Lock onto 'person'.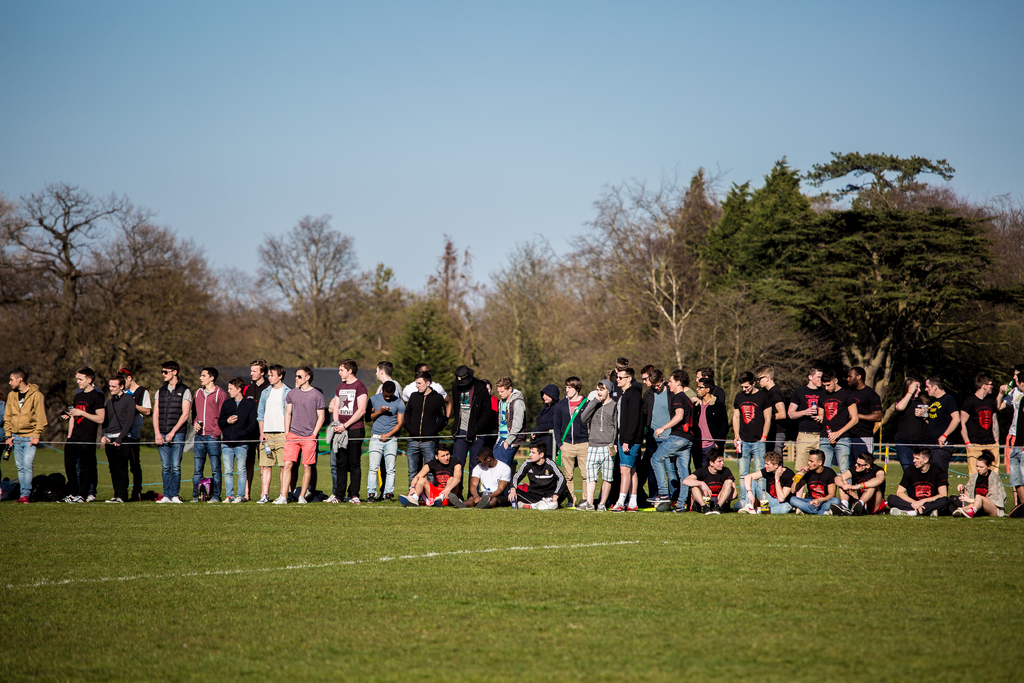
Locked: (690,379,731,467).
